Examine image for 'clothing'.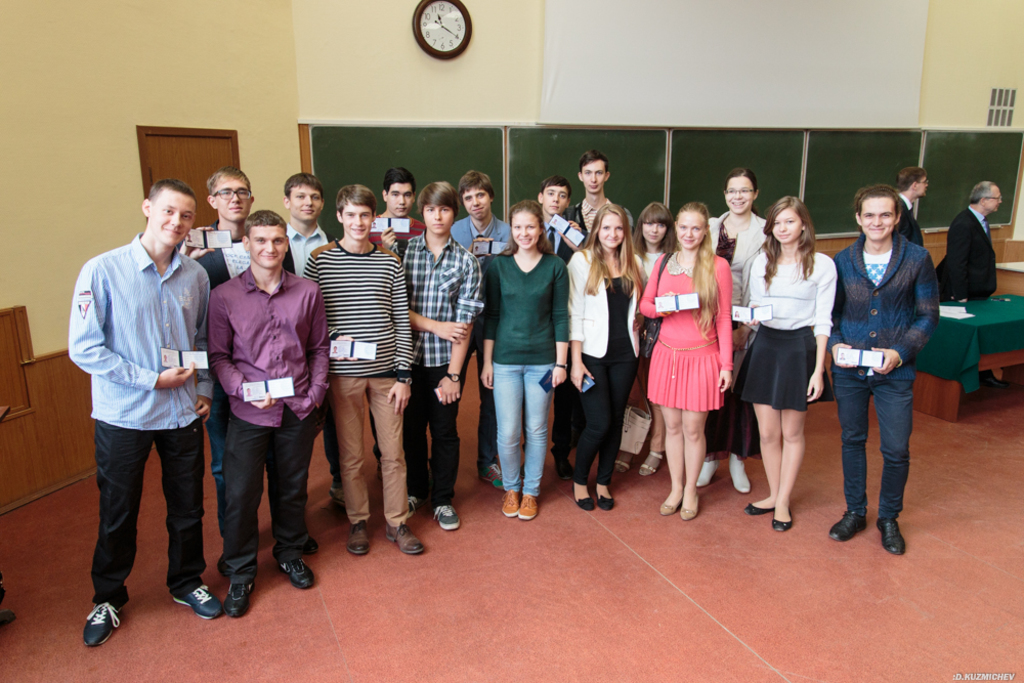
Examination result: [left=567, top=197, right=640, bottom=241].
